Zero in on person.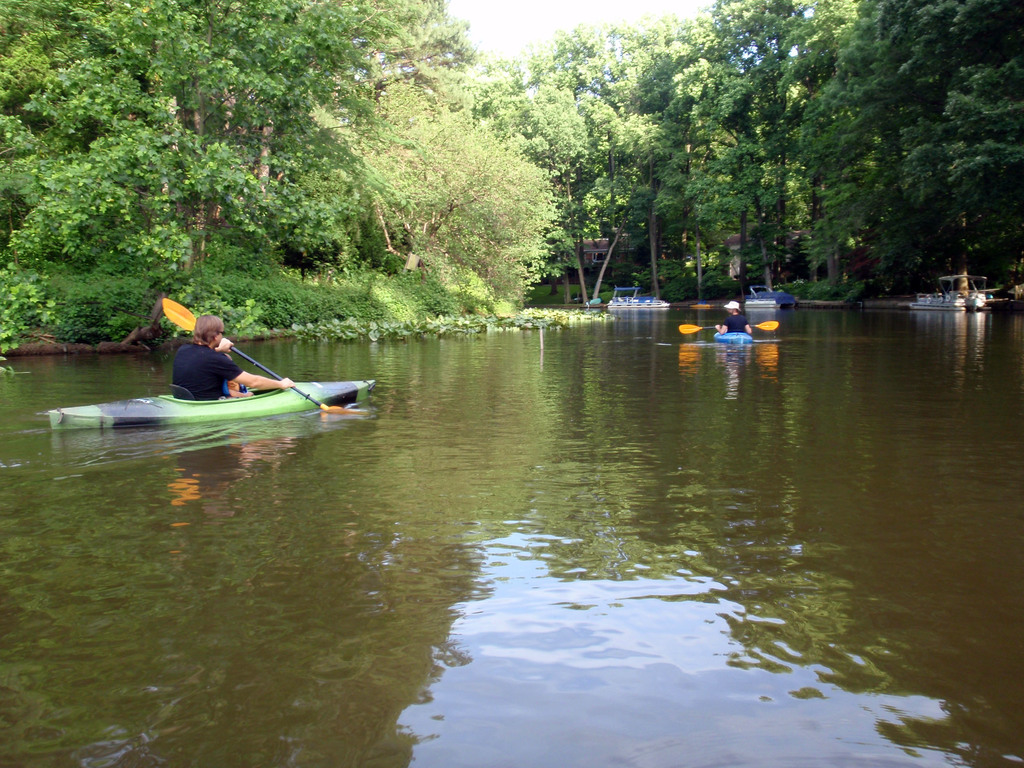
Zeroed in: pyautogui.locateOnScreen(714, 302, 751, 339).
